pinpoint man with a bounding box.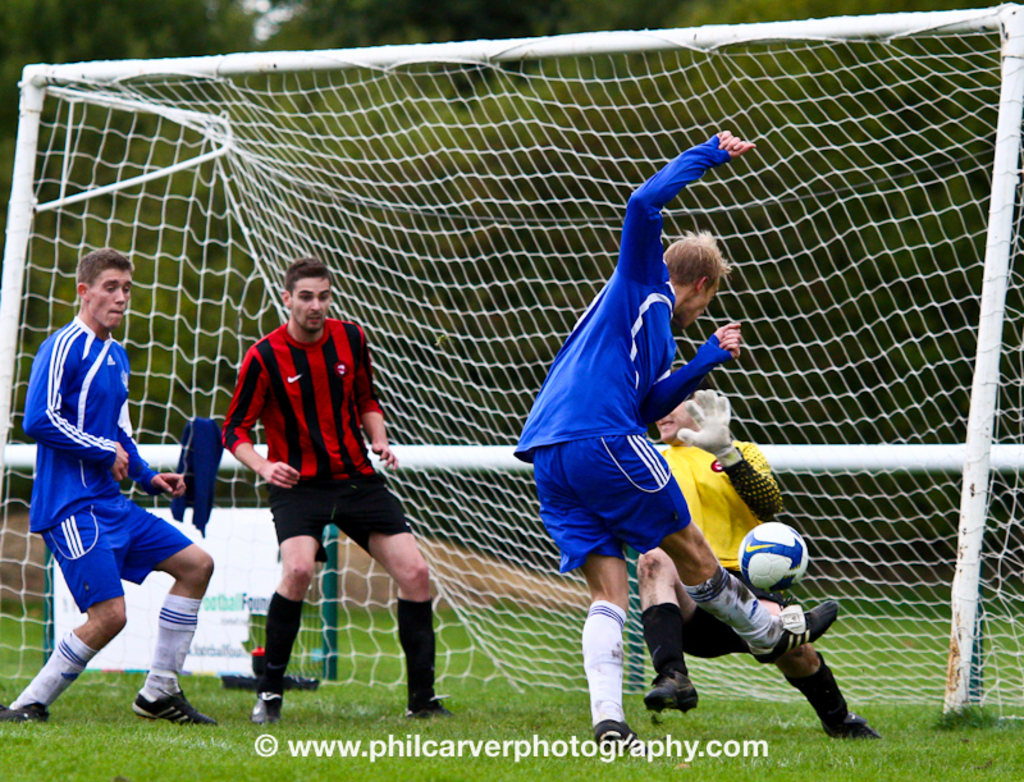
rect(13, 264, 224, 723).
